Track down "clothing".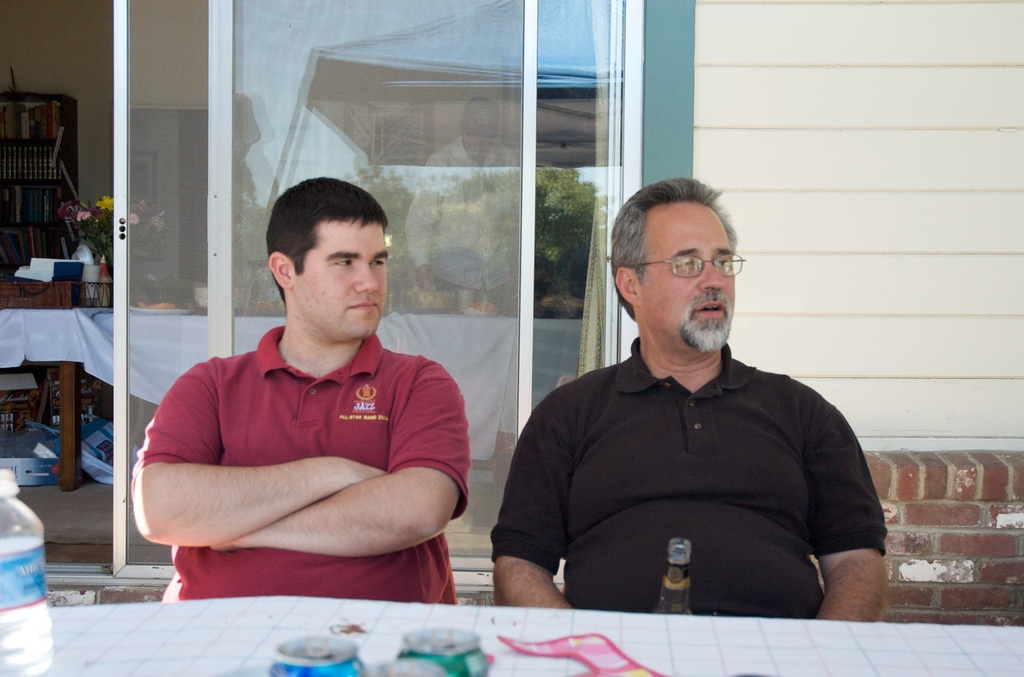
Tracked to region(134, 325, 473, 606).
